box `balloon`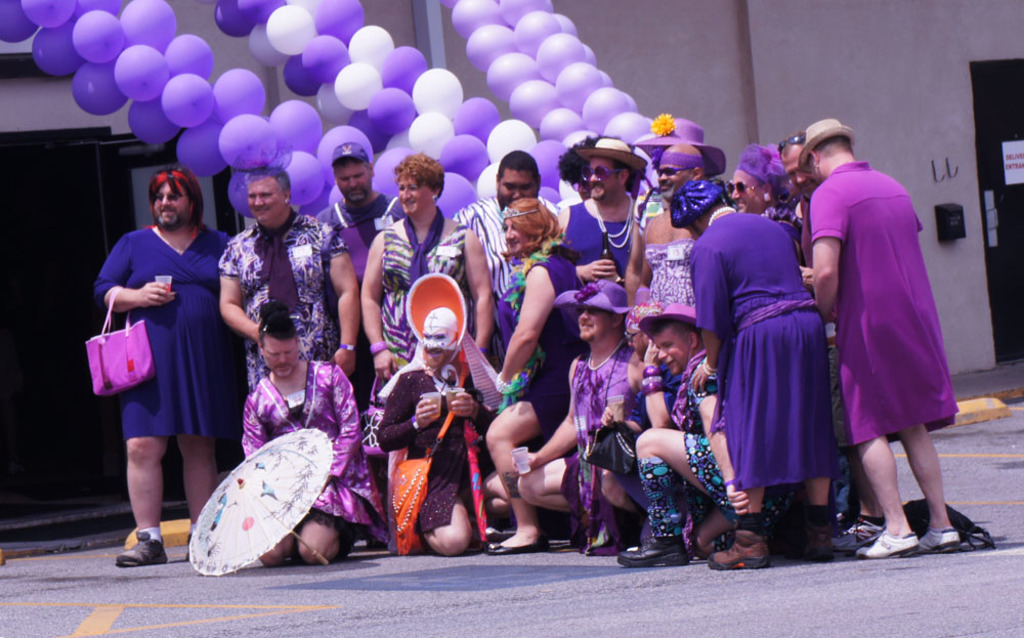
(300, 185, 329, 218)
